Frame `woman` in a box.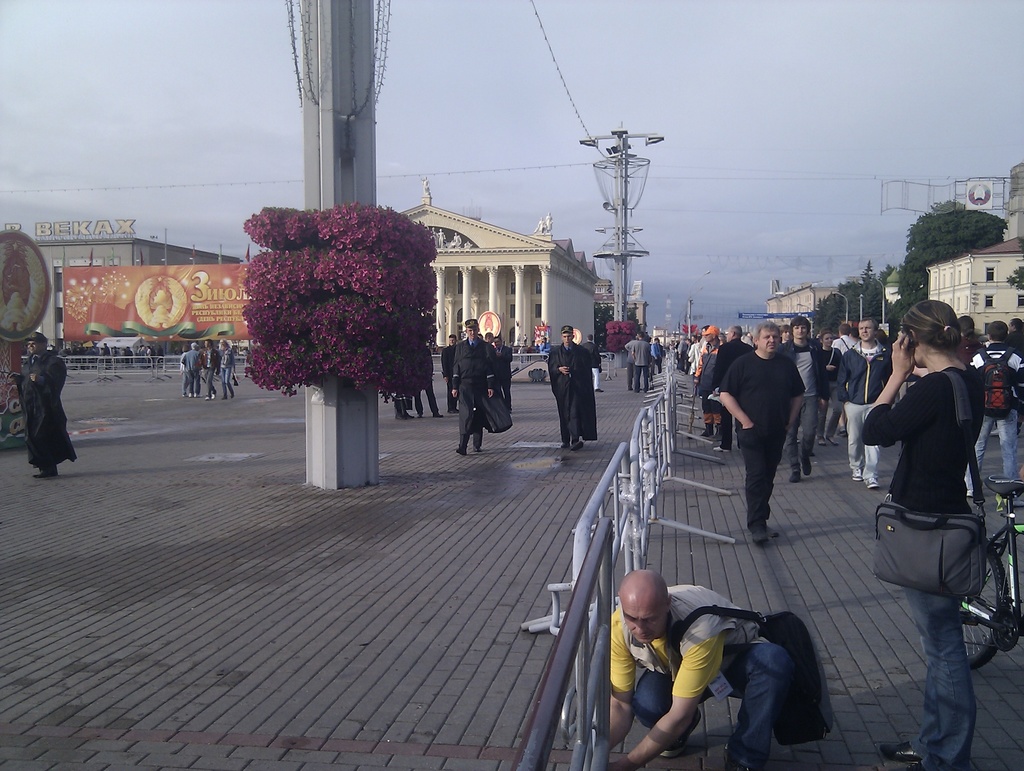
bbox(851, 282, 1006, 756).
